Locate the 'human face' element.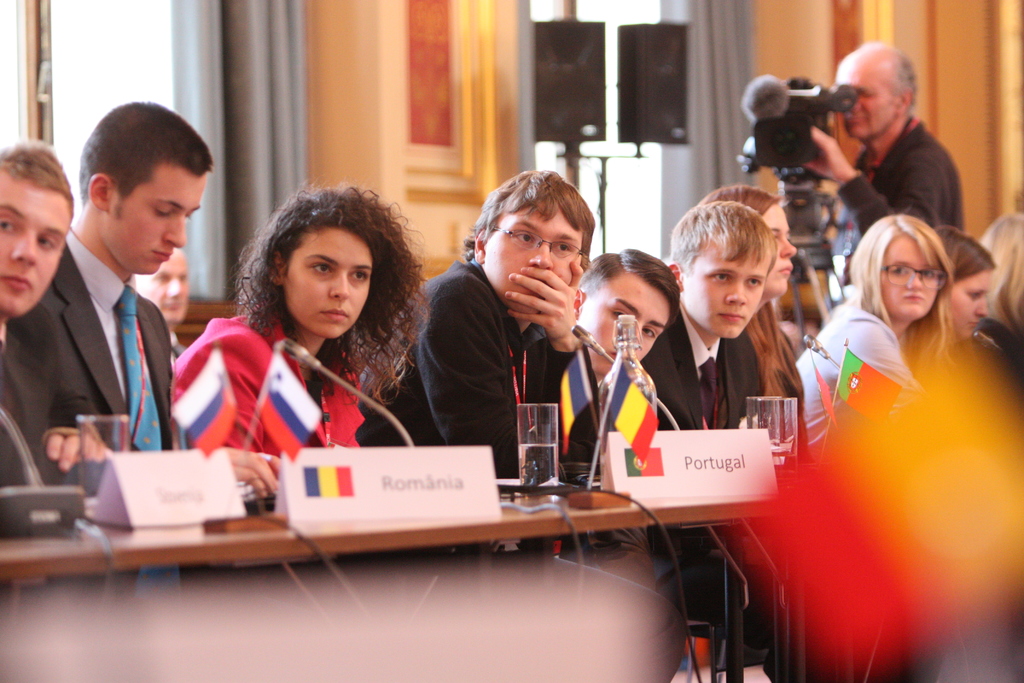
Element bbox: 680:247:771:338.
